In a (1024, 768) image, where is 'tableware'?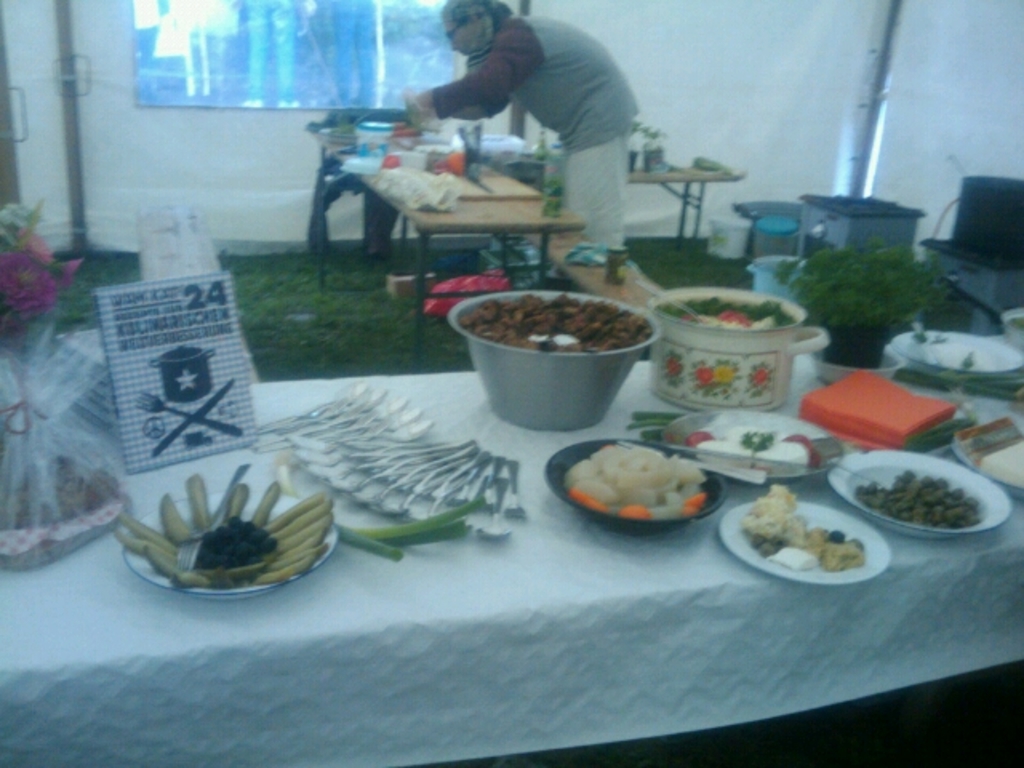
[643, 285, 834, 400].
